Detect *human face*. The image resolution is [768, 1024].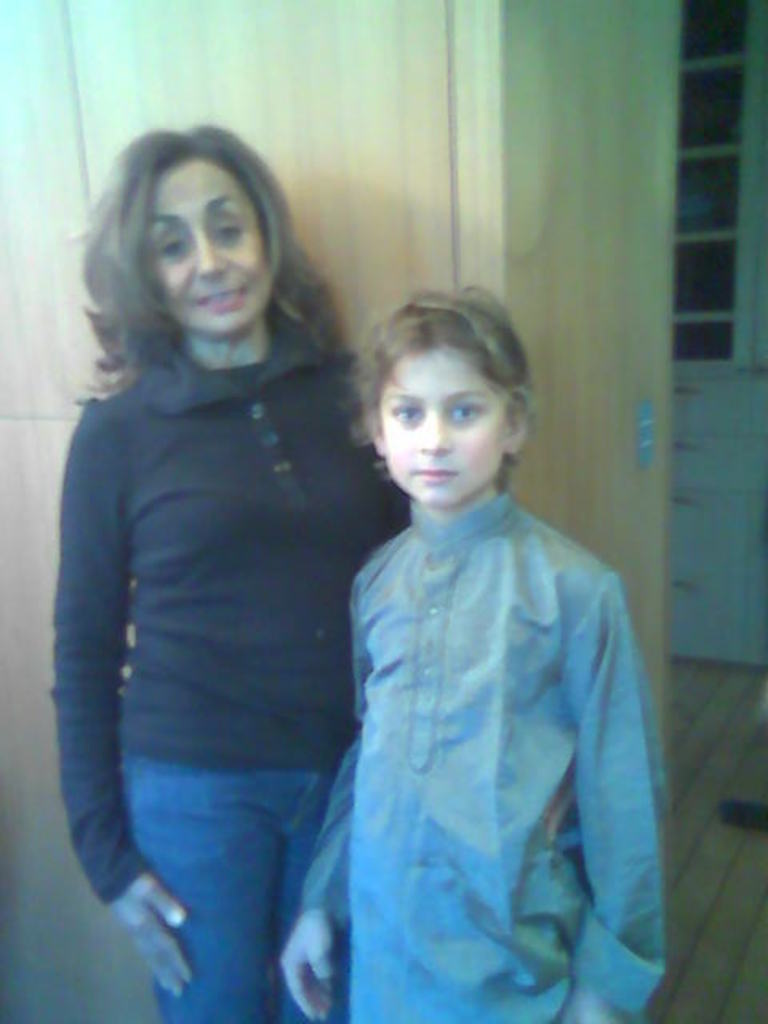
376,336,507,502.
